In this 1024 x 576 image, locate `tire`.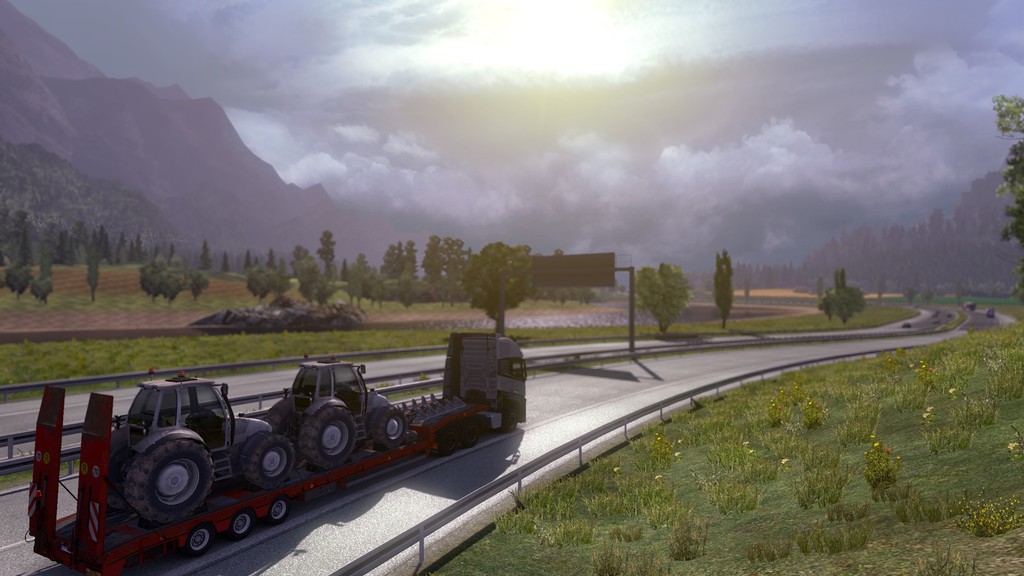
Bounding box: <bbox>230, 508, 255, 536</bbox>.
